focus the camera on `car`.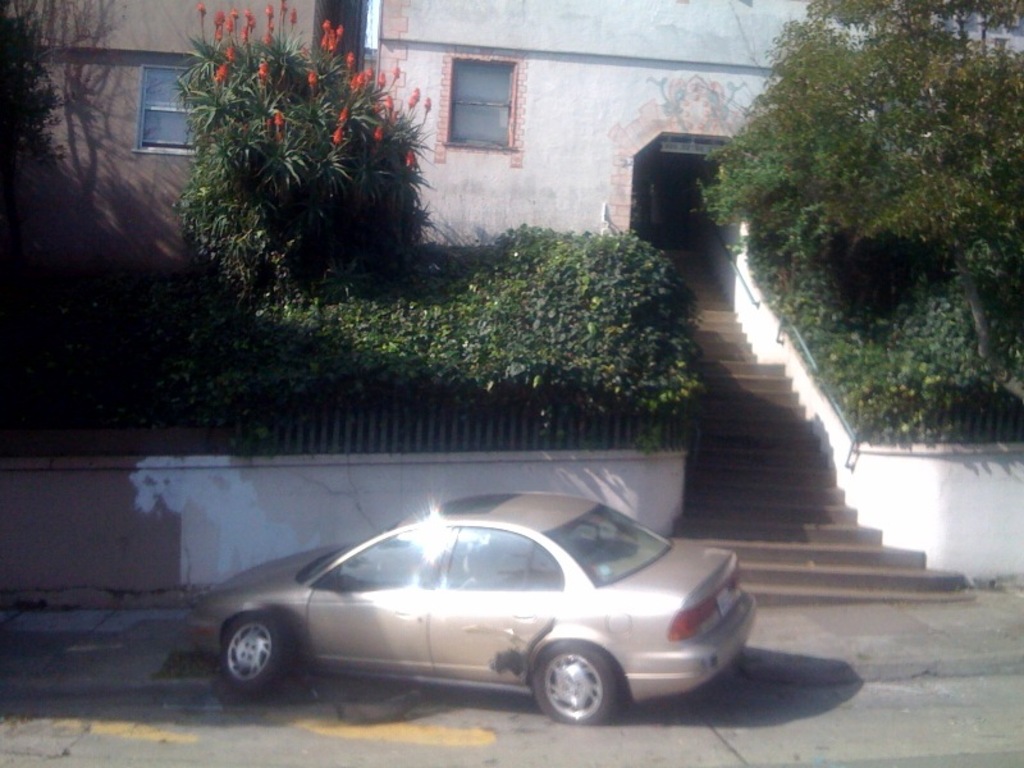
Focus region: l=177, t=493, r=756, b=727.
